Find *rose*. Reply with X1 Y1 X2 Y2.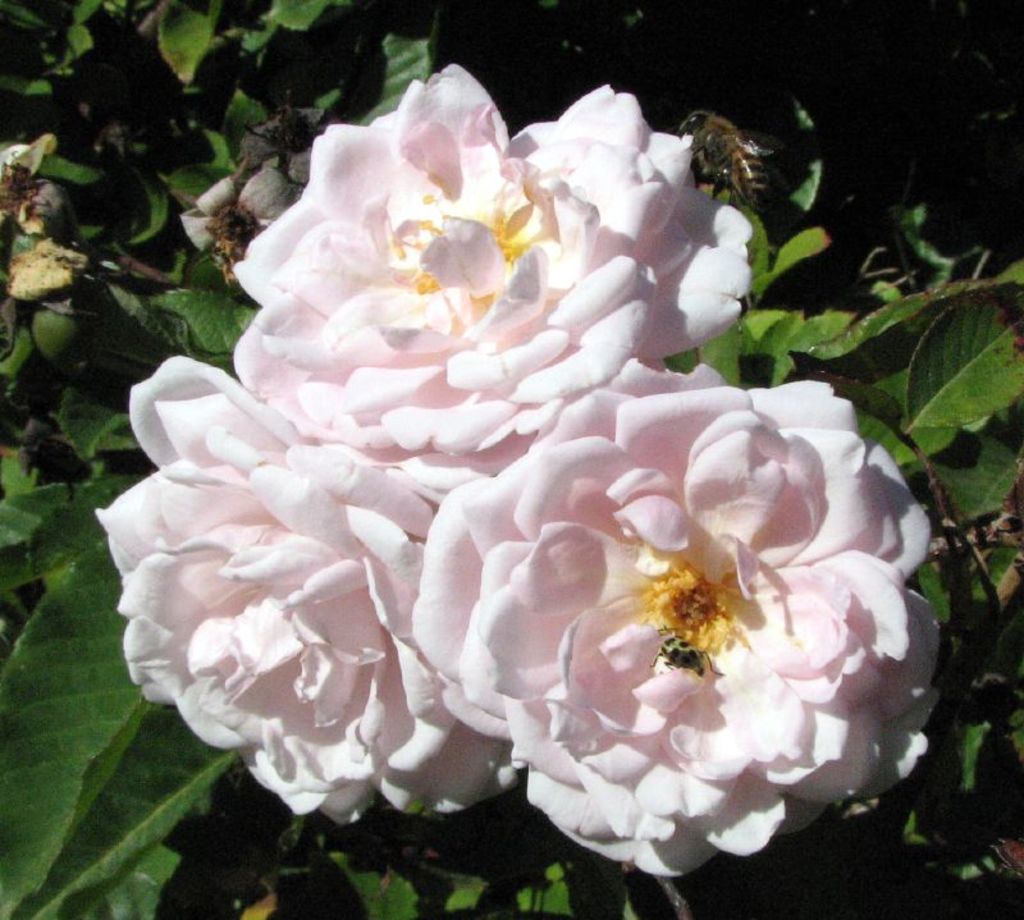
90 354 529 832.
